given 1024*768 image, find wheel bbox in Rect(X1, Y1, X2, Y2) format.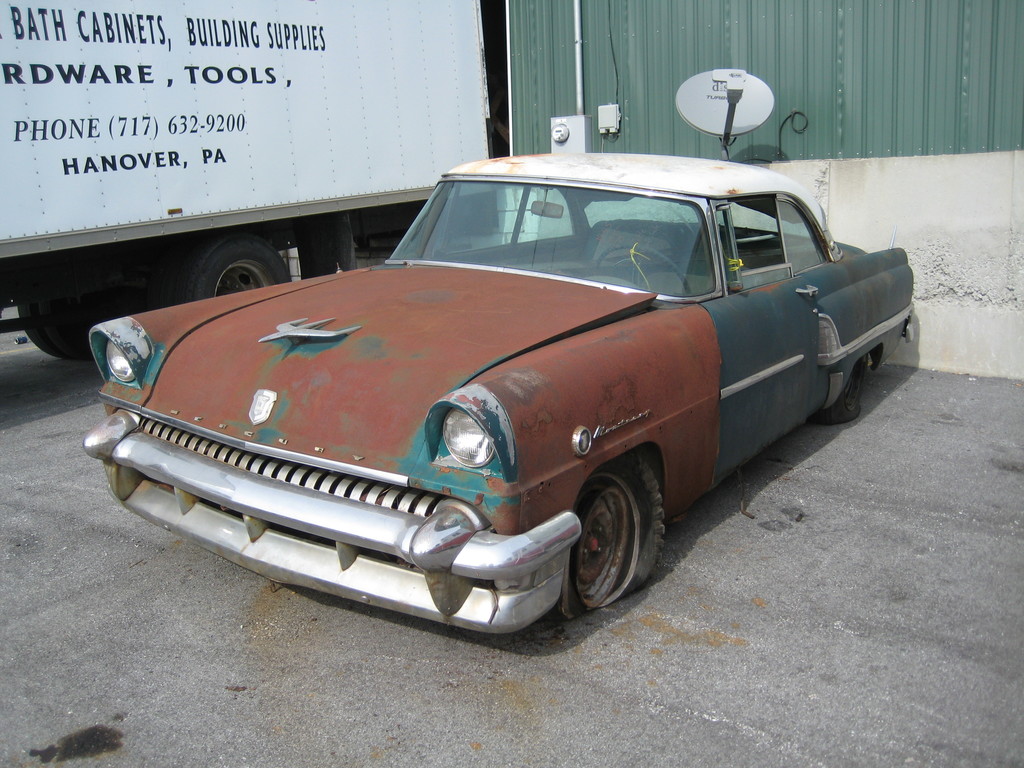
Rect(13, 294, 91, 358).
